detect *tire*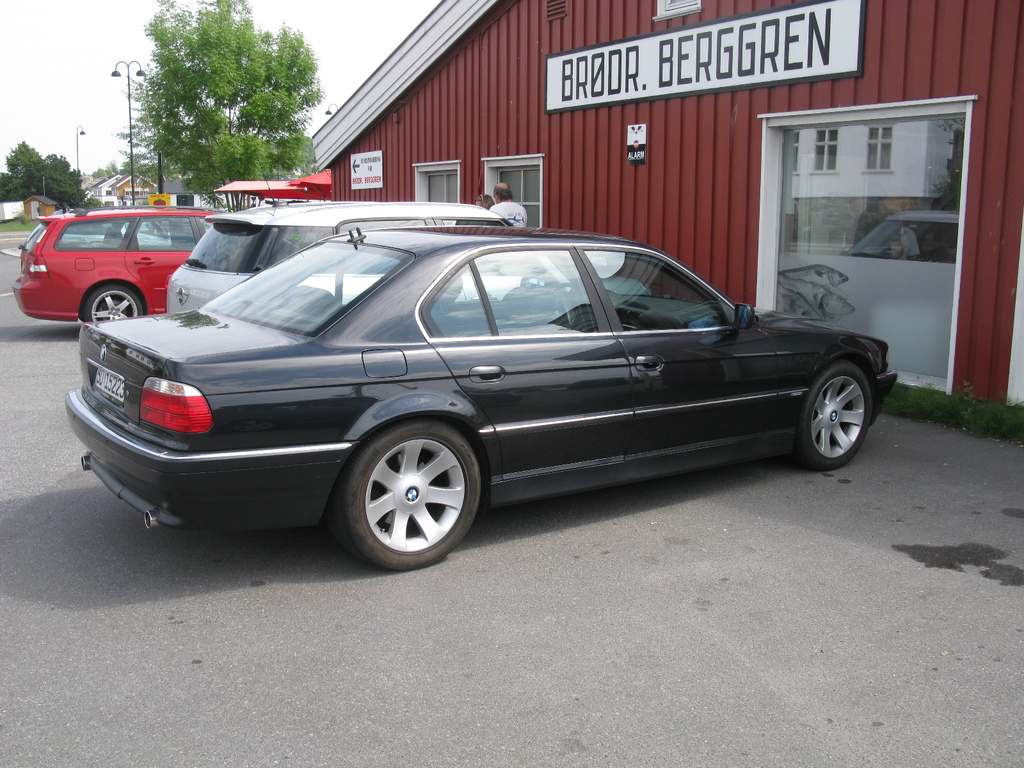
left=83, top=284, right=144, bottom=323
